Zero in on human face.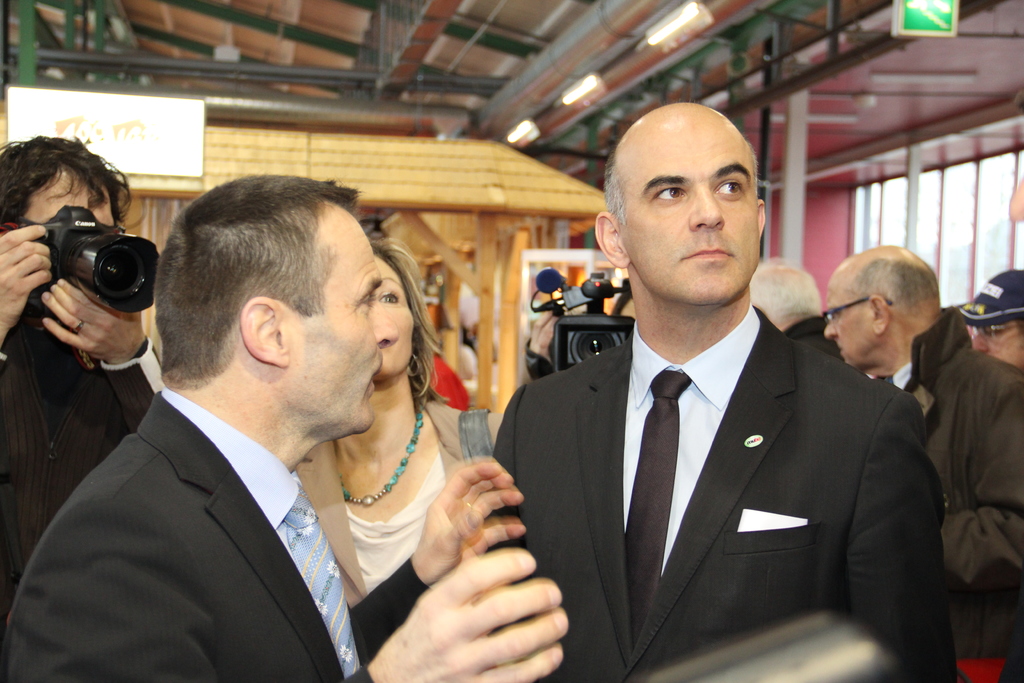
Zeroed in: BBox(615, 126, 762, 300).
